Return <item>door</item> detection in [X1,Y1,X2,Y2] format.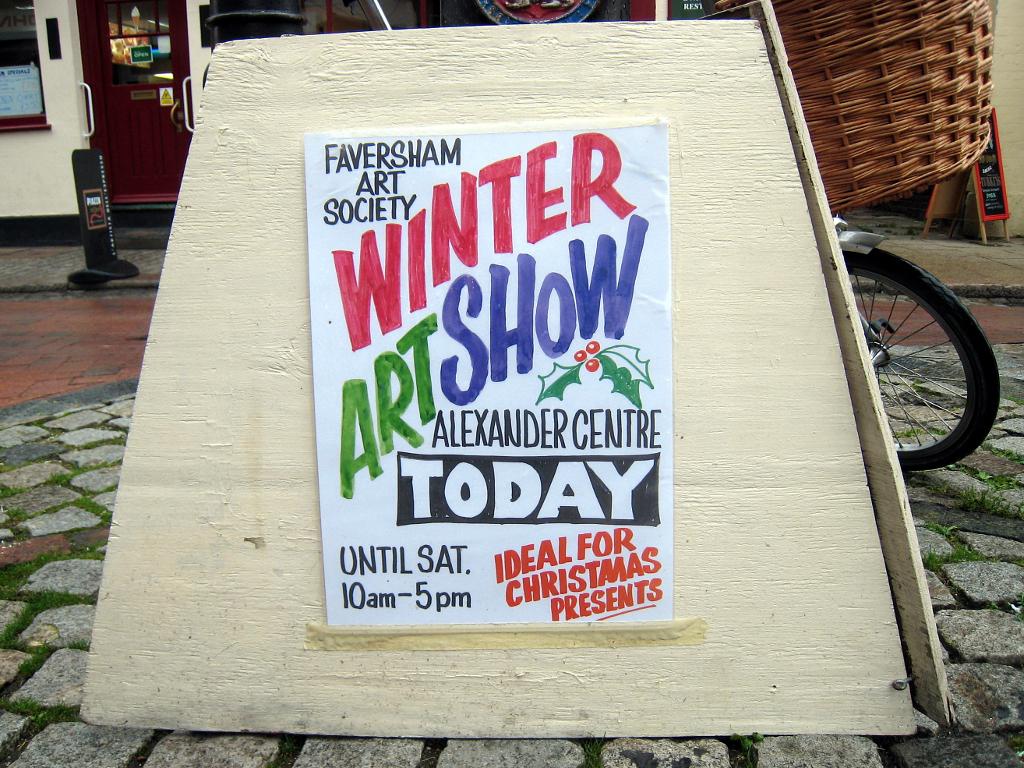
[79,0,194,206].
